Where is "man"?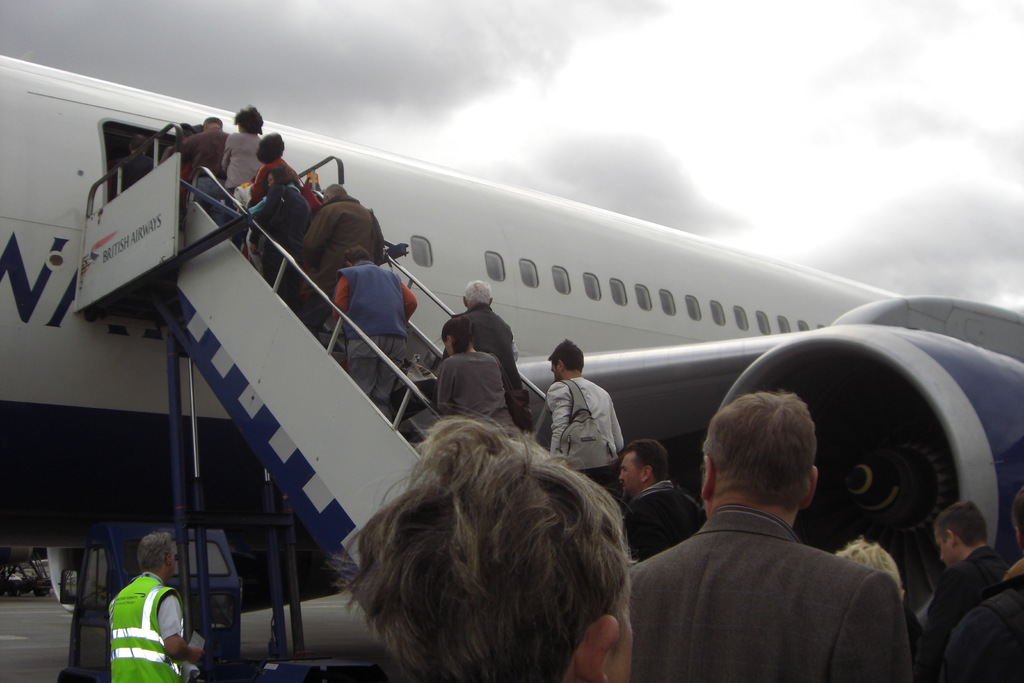
[111,136,152,197].
